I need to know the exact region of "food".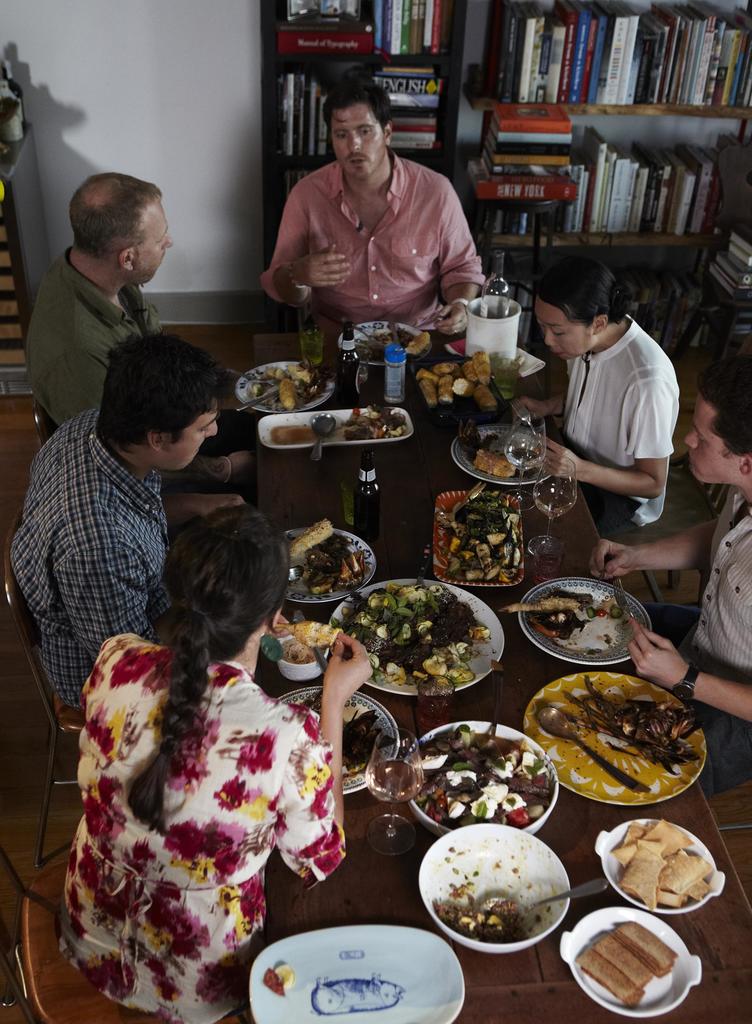
Region: [left=272, top=963, right=295, bottom=993].
